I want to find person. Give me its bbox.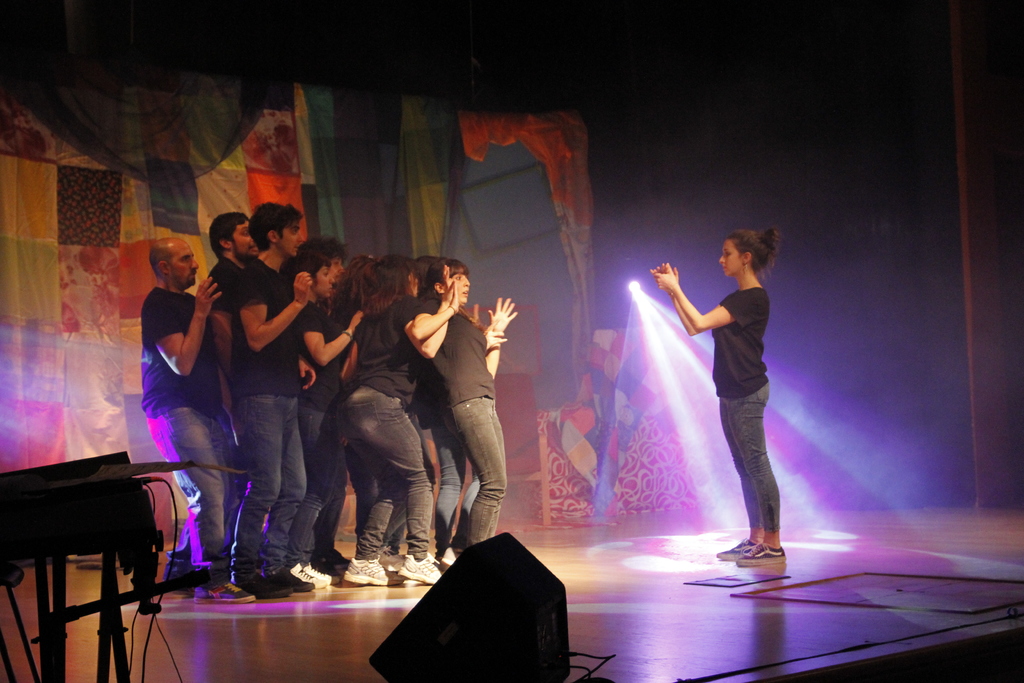
region(223, 189, 321, 609).
